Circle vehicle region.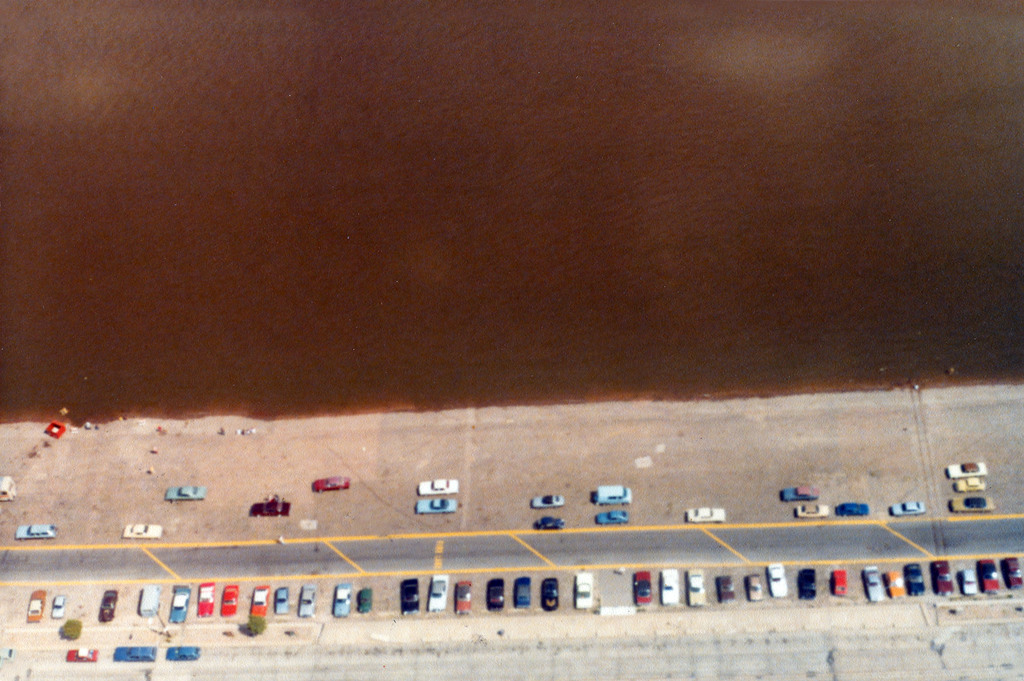
Region: bbox=(429, 573, 447, 609).
